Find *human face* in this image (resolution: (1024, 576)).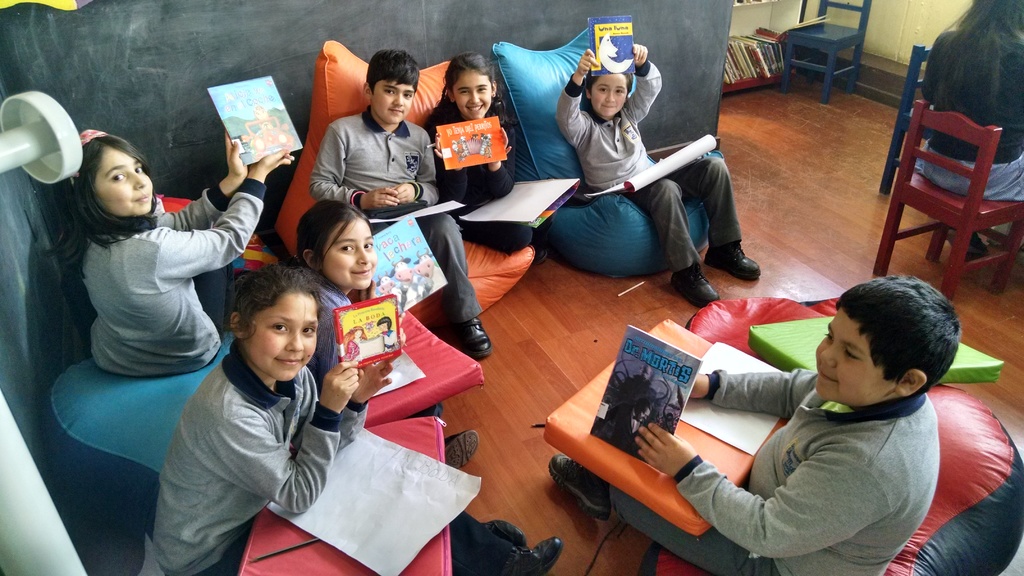
locate(589, 72, 626, 118).
